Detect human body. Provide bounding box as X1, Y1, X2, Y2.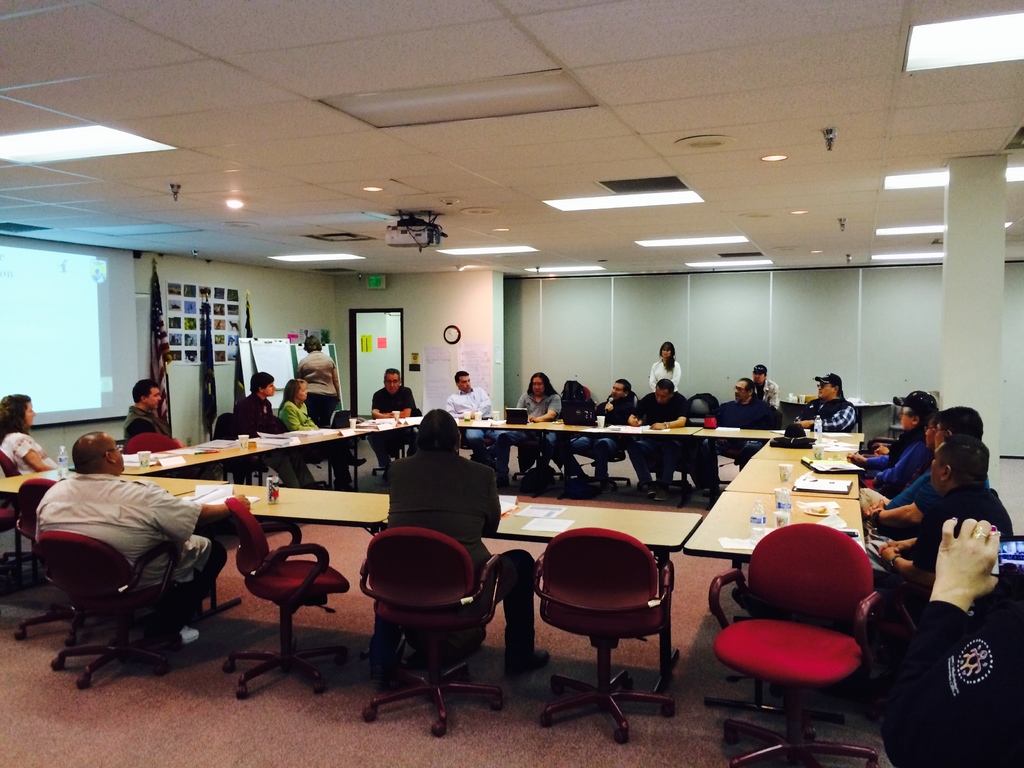
382, 438, 504, 590.
